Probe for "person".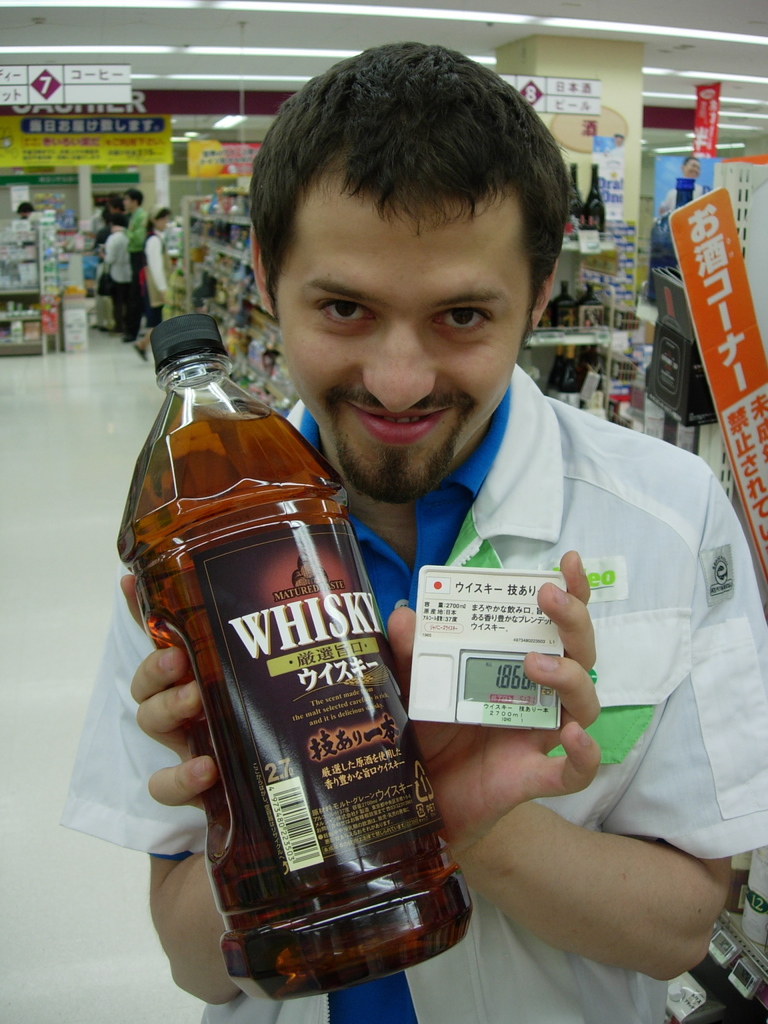
Probe result: <bbox>124, 79, 714, 1007</bbox>.
